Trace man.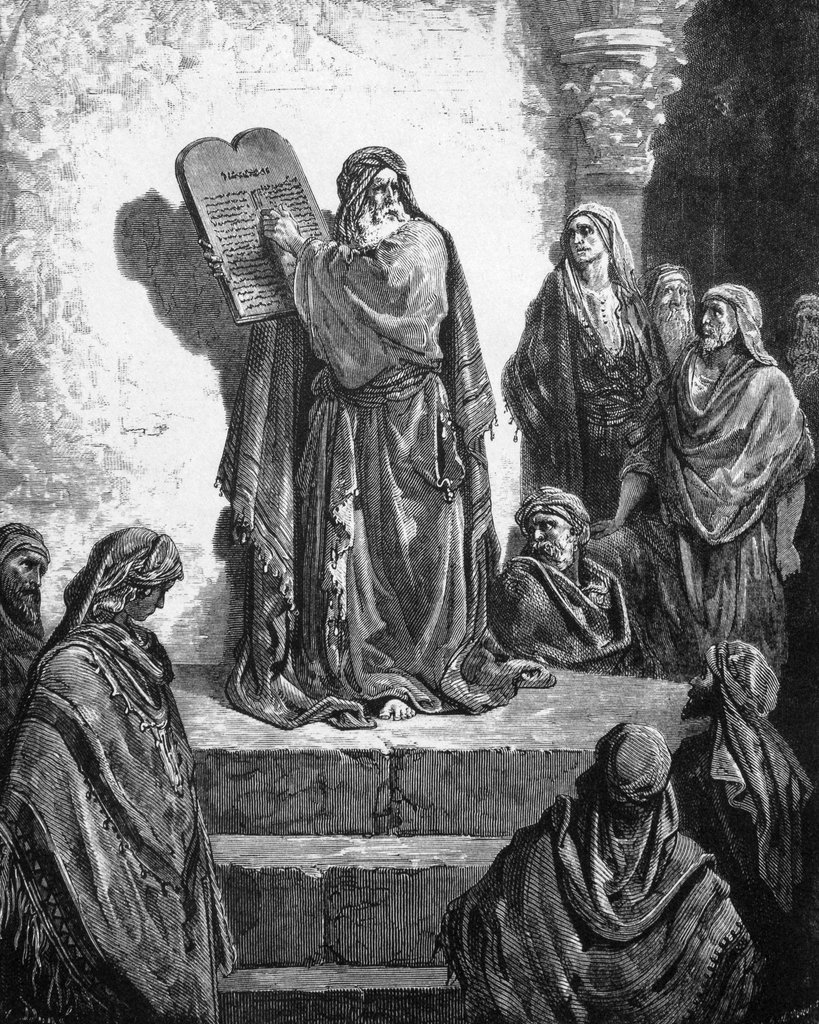
Traced to l=498, t=487, r=685, b=678.
